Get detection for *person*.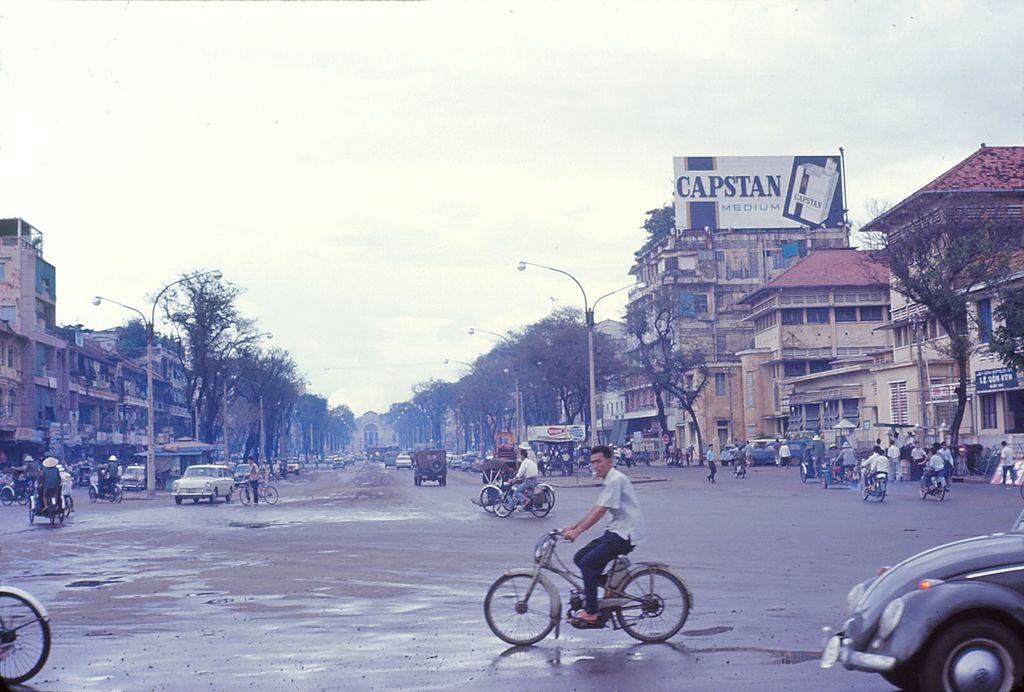
Detection: x1=240 y1=453 x2=262 y2=509.
